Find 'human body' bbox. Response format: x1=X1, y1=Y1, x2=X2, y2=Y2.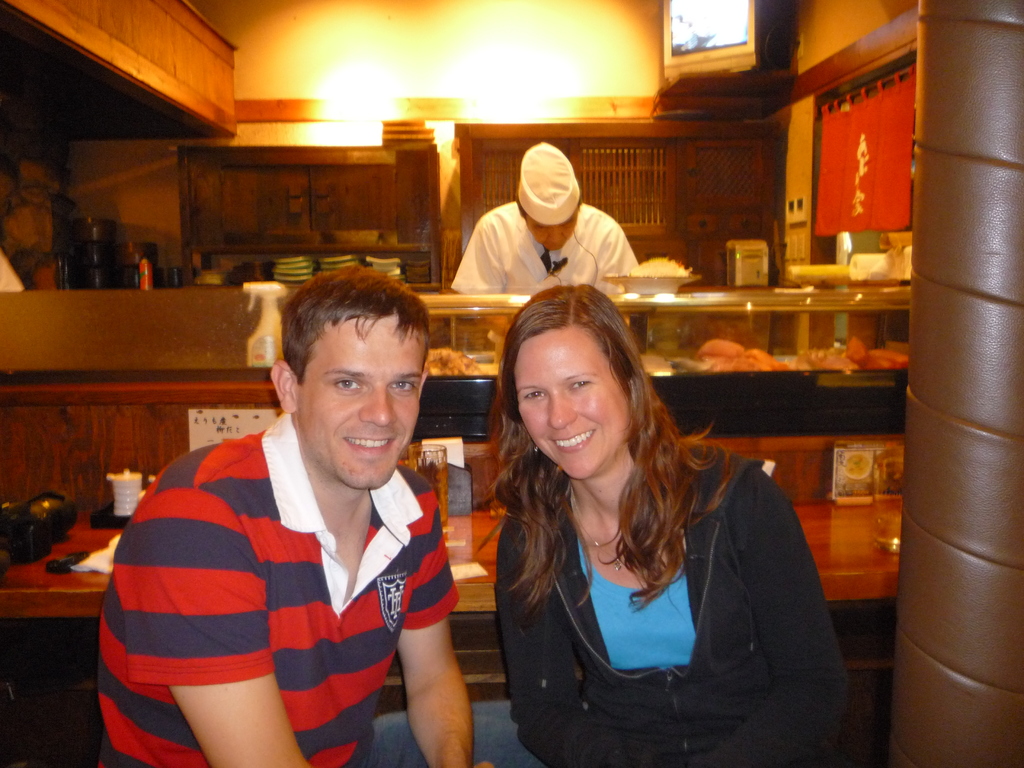
x1=451, y1=200, x2=641, y2=294.
